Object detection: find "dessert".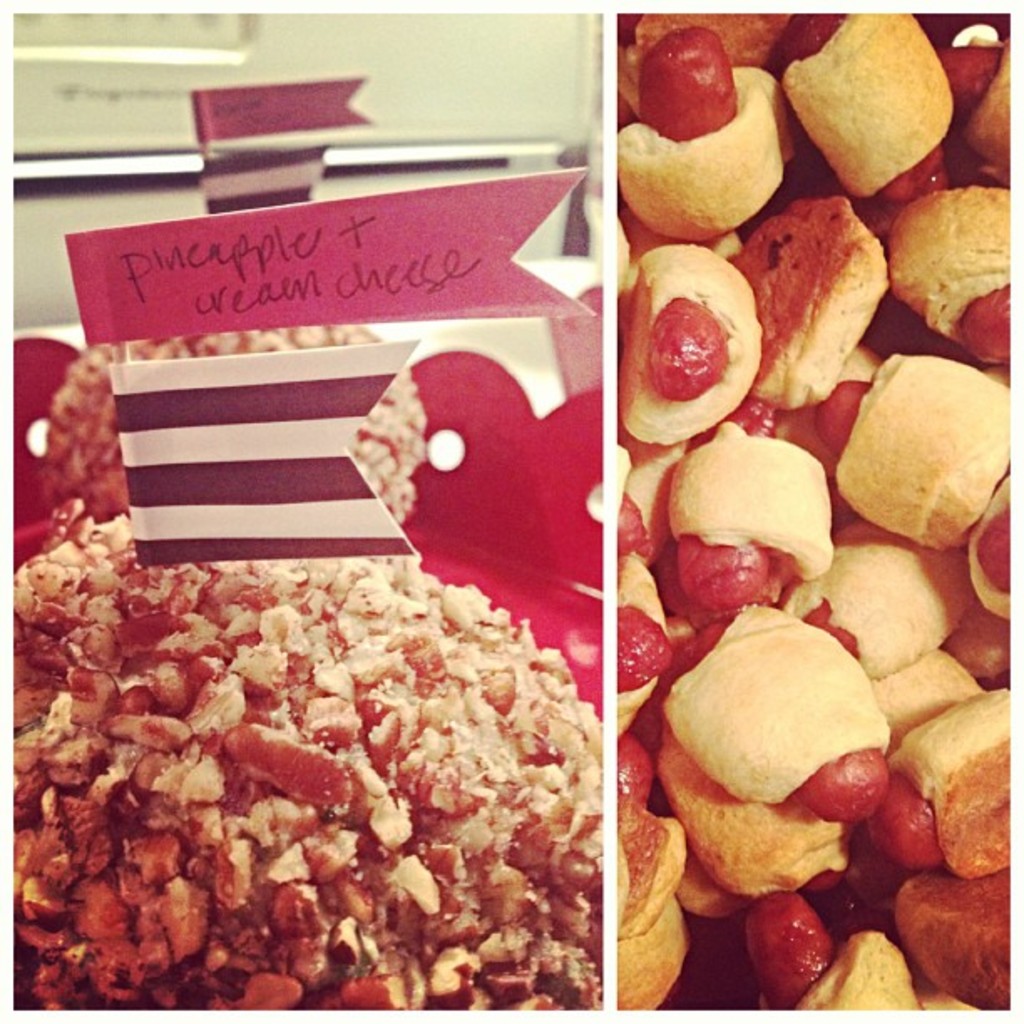
bbox(730, 202, 899, 410).
